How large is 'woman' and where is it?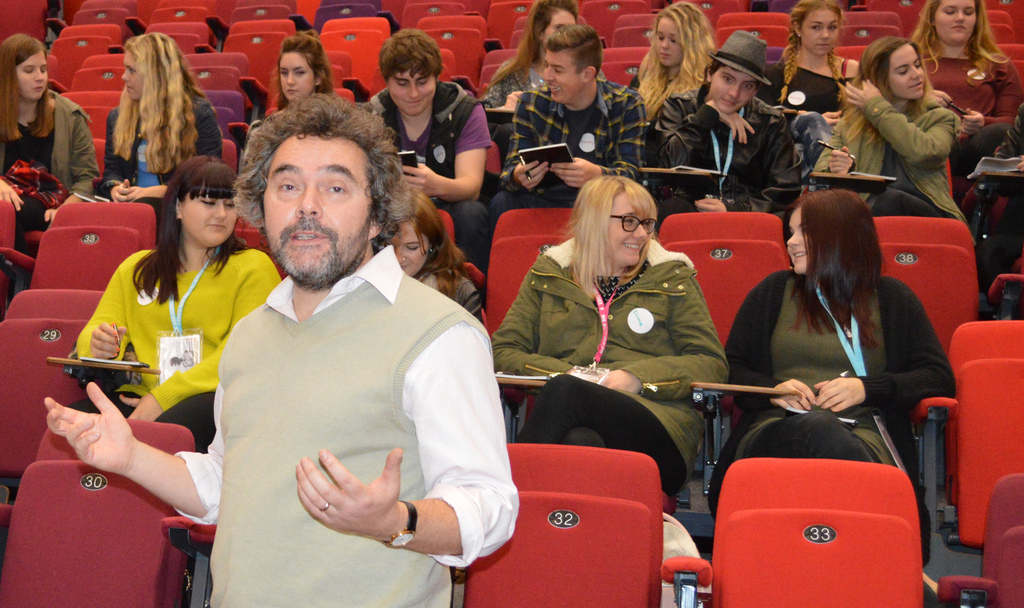
Bounding box: pyautogui.locateOnScreen(721, 187, 956, 472).
